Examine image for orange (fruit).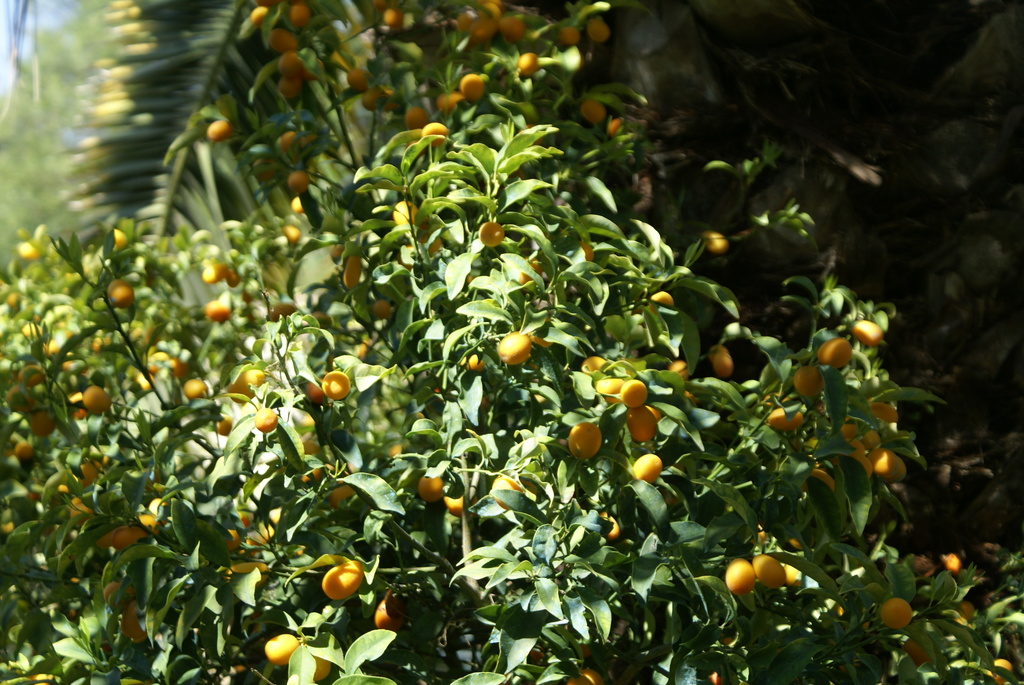
Examination result: l=180, t=379, r=207, b=403.
